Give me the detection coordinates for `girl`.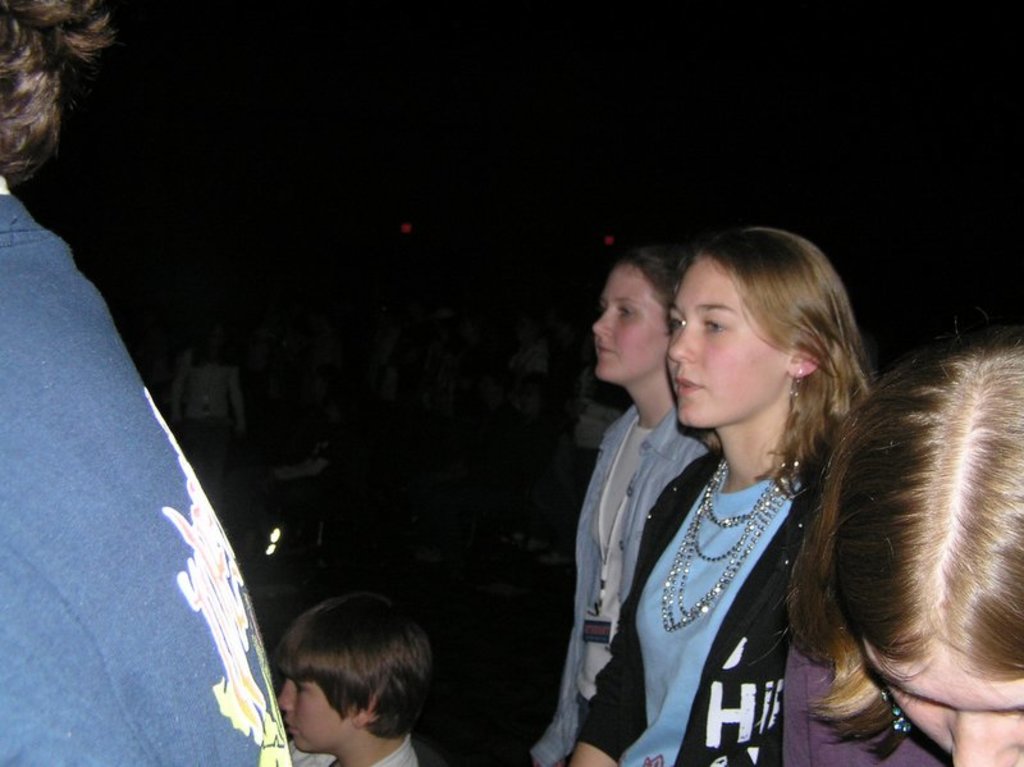
(left=522, top=243, right=690, bottom=764).
